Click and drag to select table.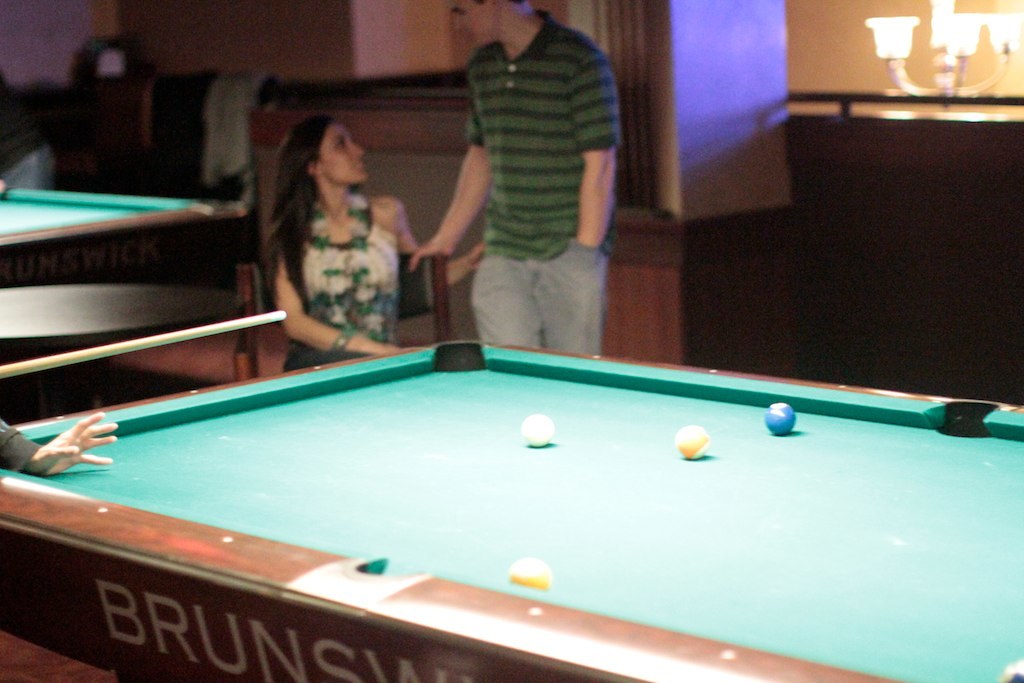
Selection: box=[0, 279, 235, 344].
